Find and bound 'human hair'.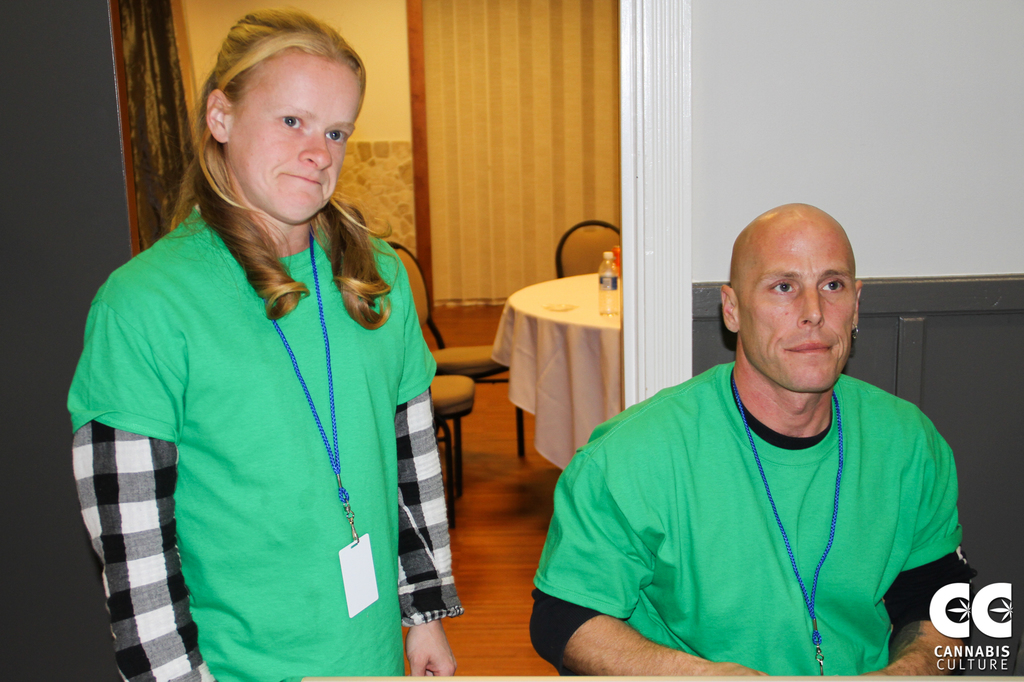
Bound: {"x1": 170, "y1": 12, "x2": 393, "y2": 329}.
